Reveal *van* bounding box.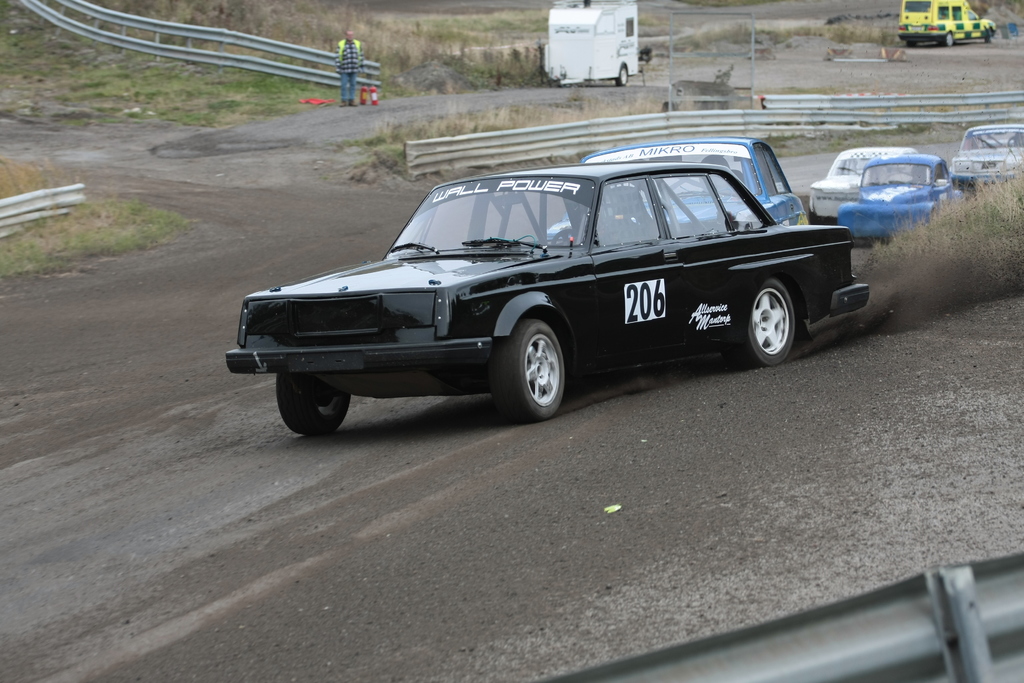
Revealed: pyautogui.locateOnScreen(901, 0, 1000, 49).
